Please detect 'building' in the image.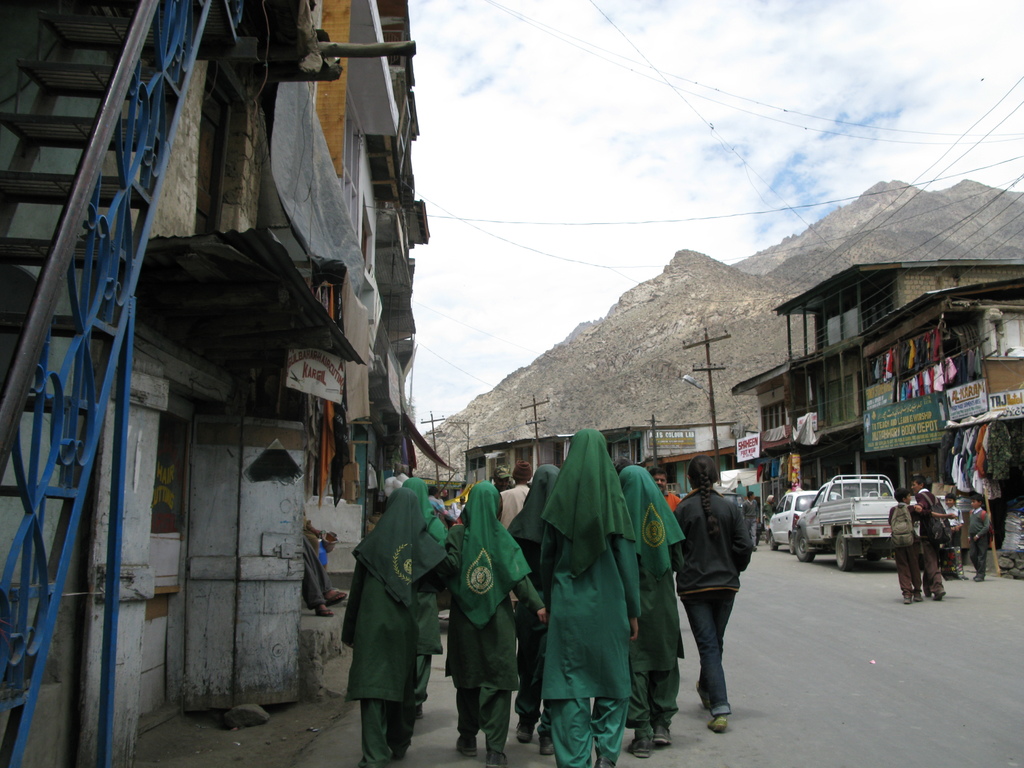
crop(467, 422, 735, 500).
